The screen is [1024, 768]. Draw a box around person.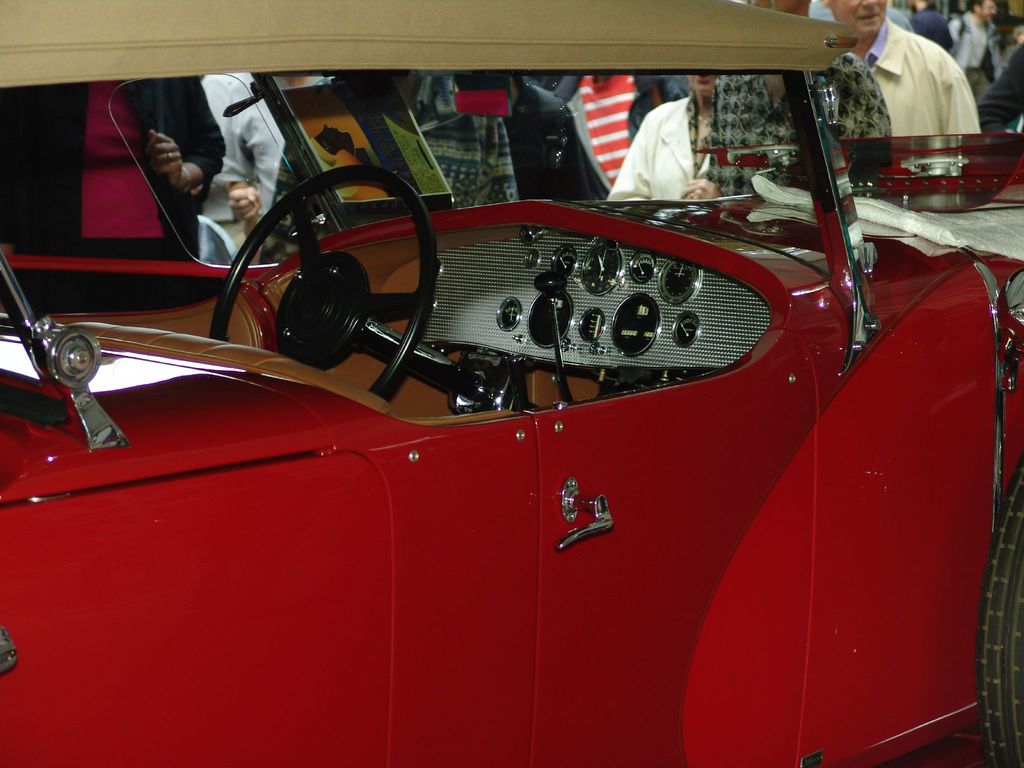
BBox(604, 70, 719, 202).
